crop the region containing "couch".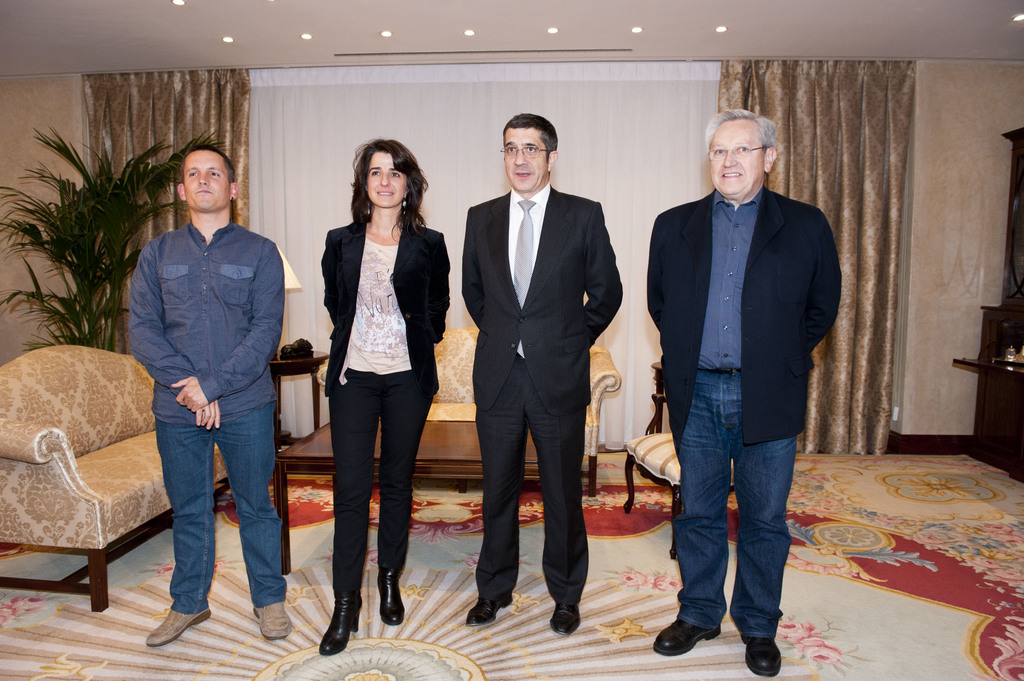
Crop region: 316 326 620 493.
